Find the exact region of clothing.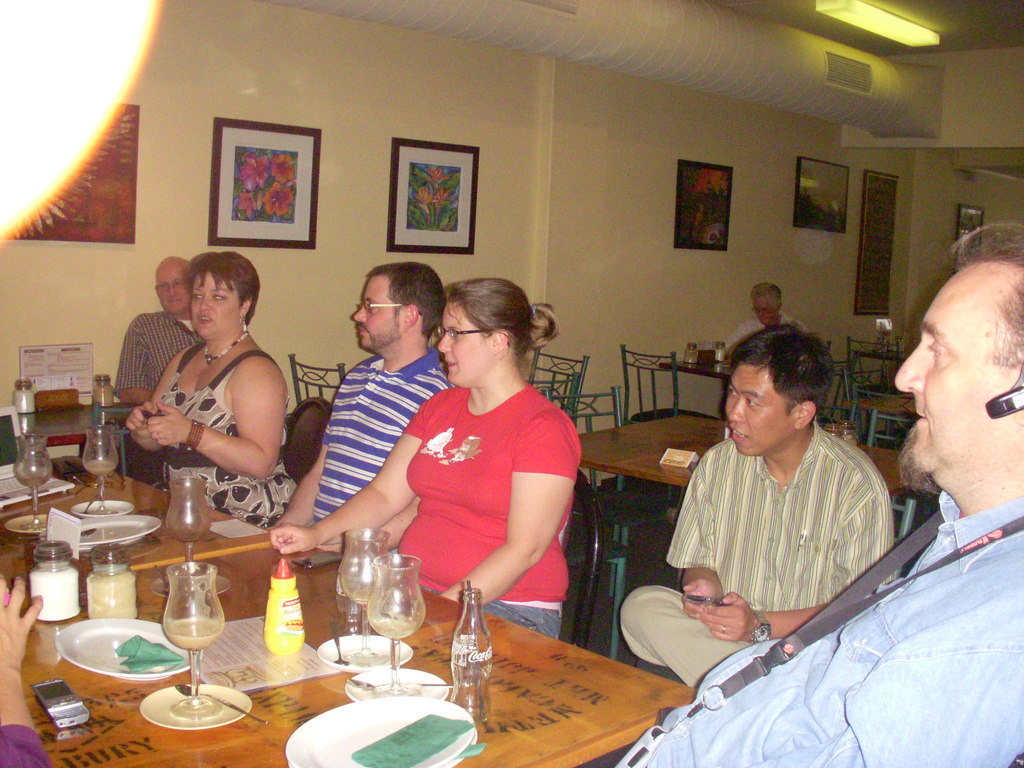
Exact region: l=729, t=311, r=808, b=356.
